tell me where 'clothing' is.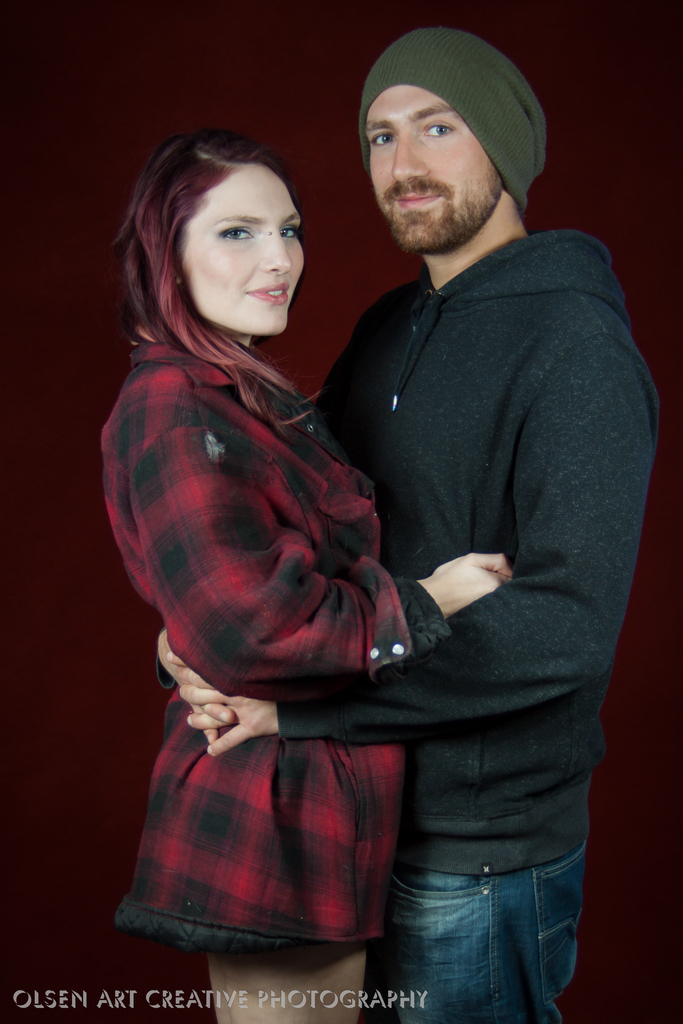
'clothing' is at <region>277, 220, 661, 867</region>.
